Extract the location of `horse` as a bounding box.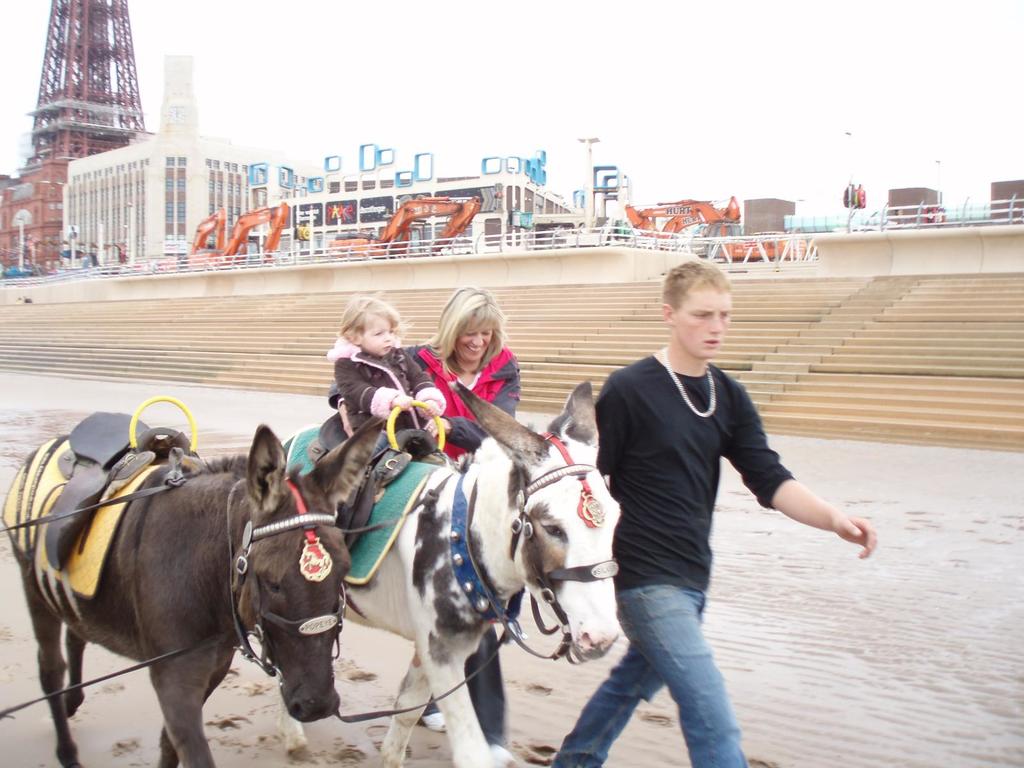
pyautogui.locateOnScreen(3, 414, 387, 767).
